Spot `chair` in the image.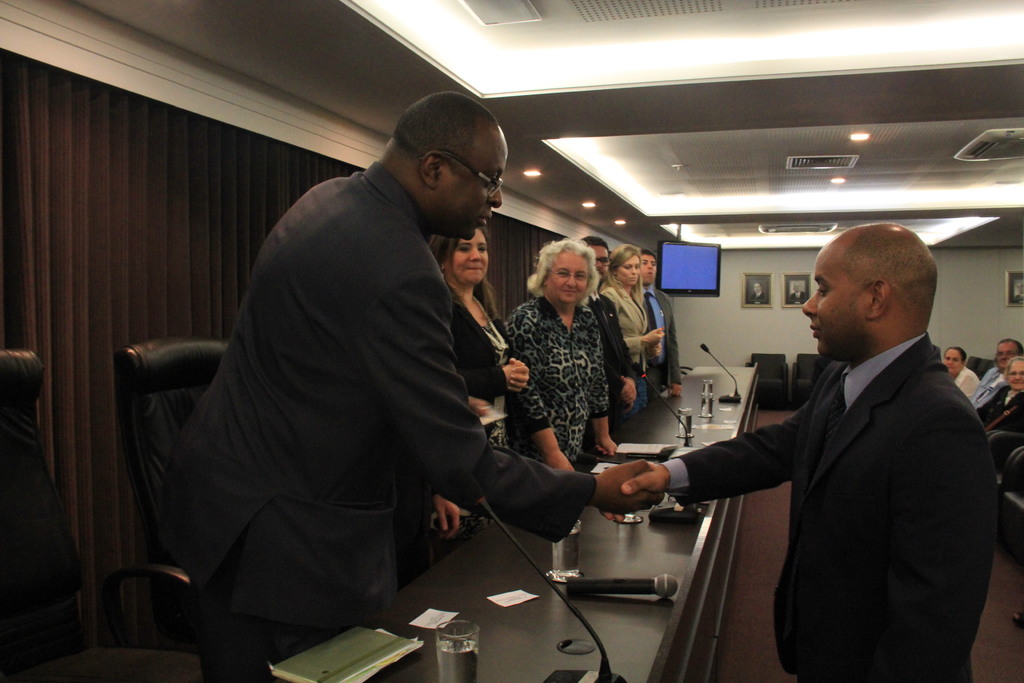
`chair` found at (left=0, top=346, right=241, bottom=682).
